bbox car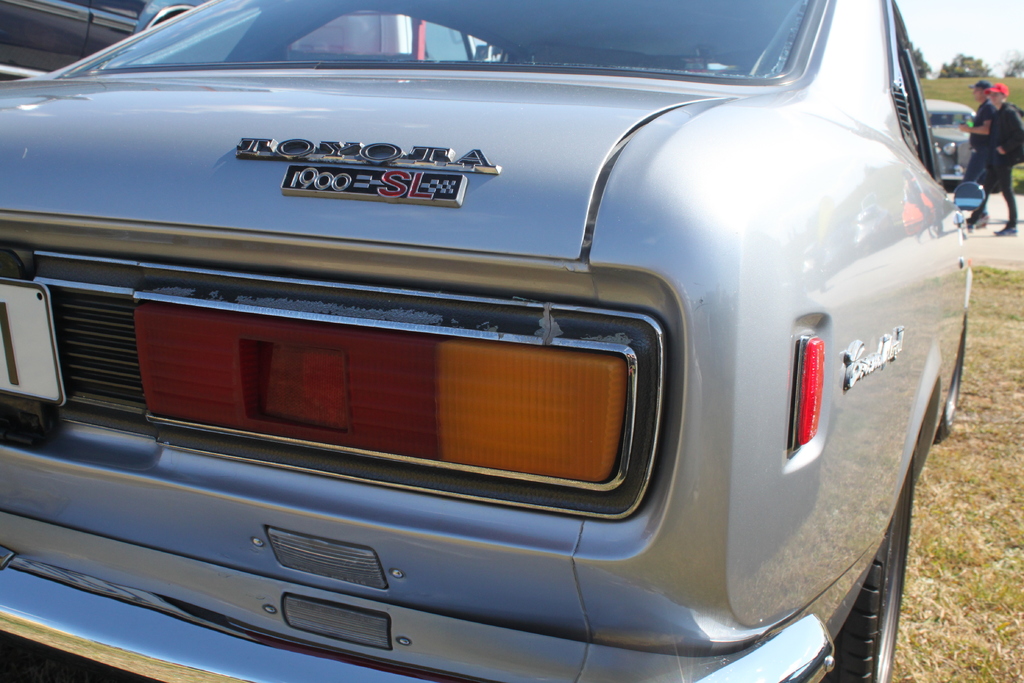
291:12:485:76
